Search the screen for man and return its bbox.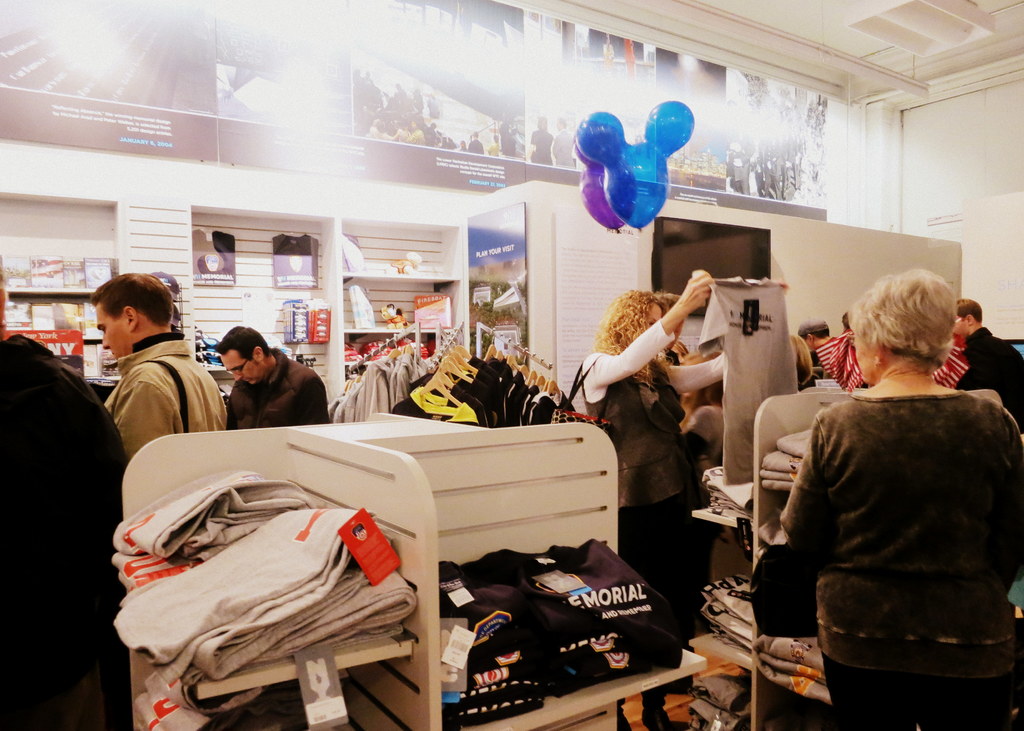
Found: Rect(98, 274, 223, 443).
